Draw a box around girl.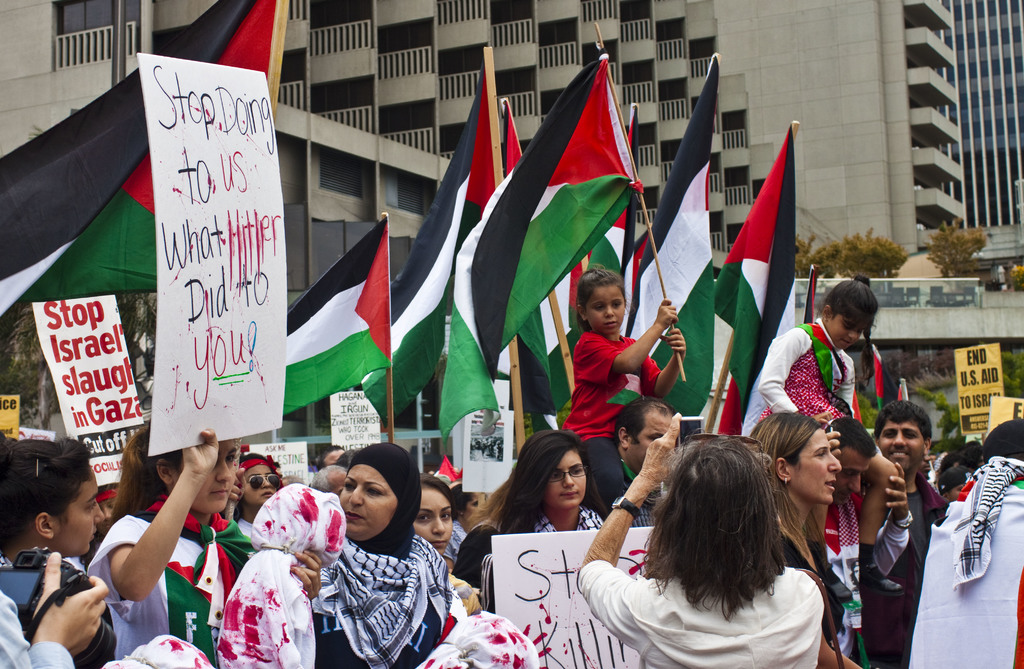
<box>234,452,283,538</box>.
